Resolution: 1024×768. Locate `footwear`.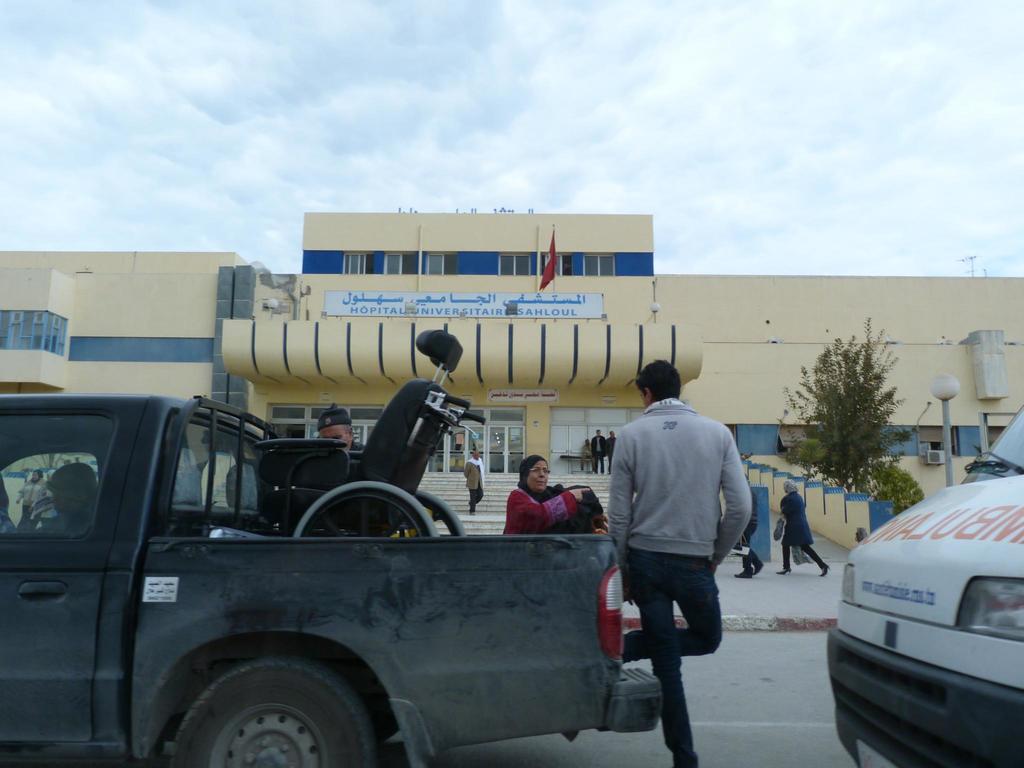
box(607, 472, 611, 476).
